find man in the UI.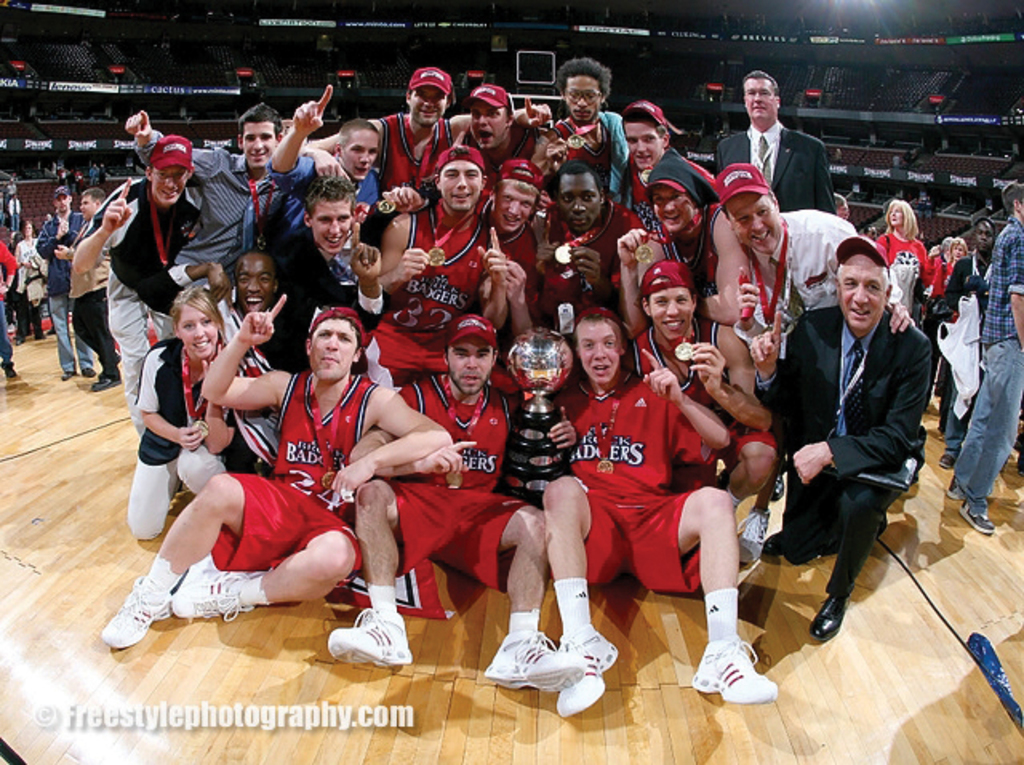
UI element at box(203, 253, 310, 474).
